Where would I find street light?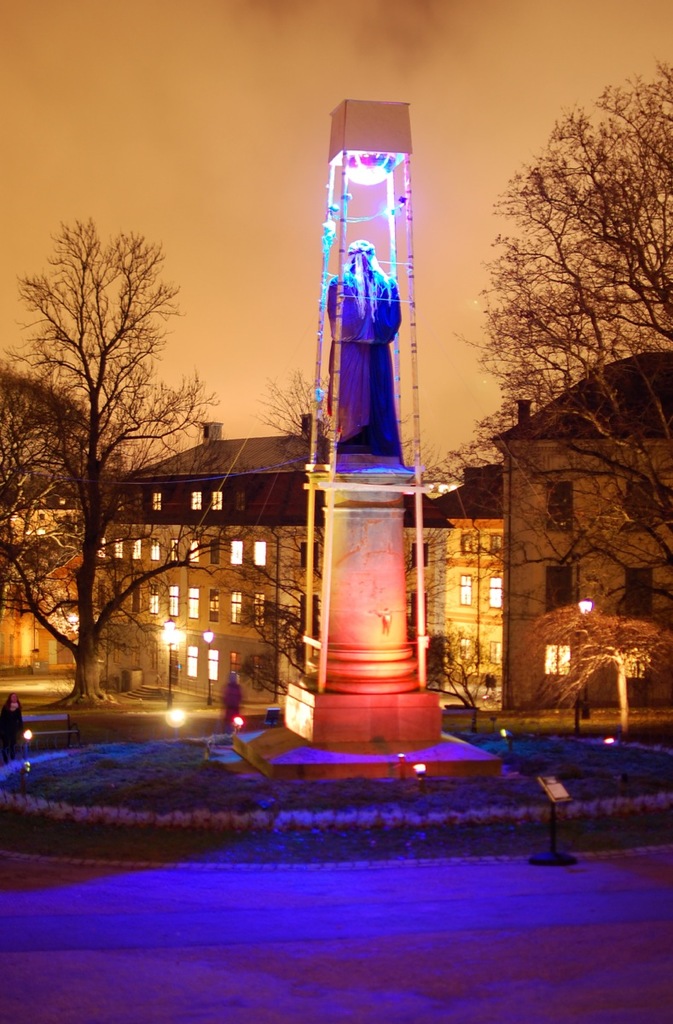
At 163:620:184:706.
